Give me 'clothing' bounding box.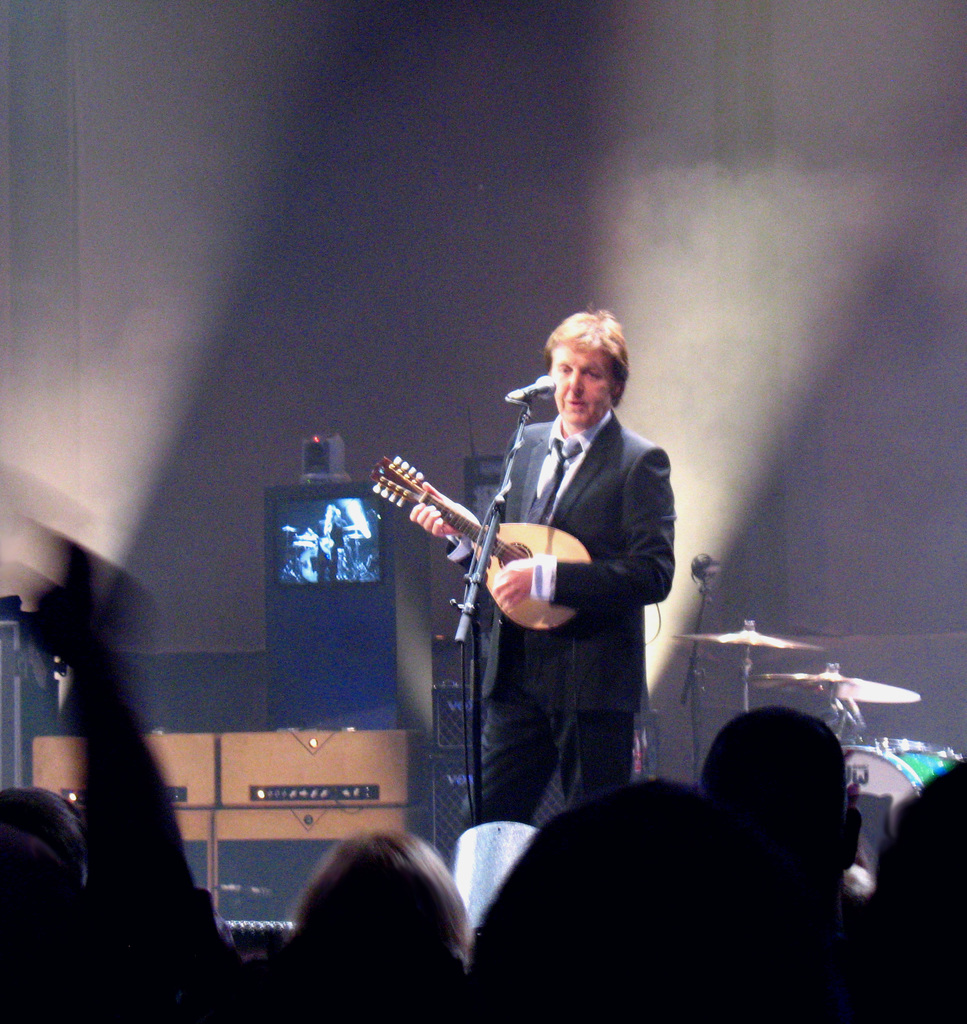
[x1=408, y1=330, x2=681, y2=810].
